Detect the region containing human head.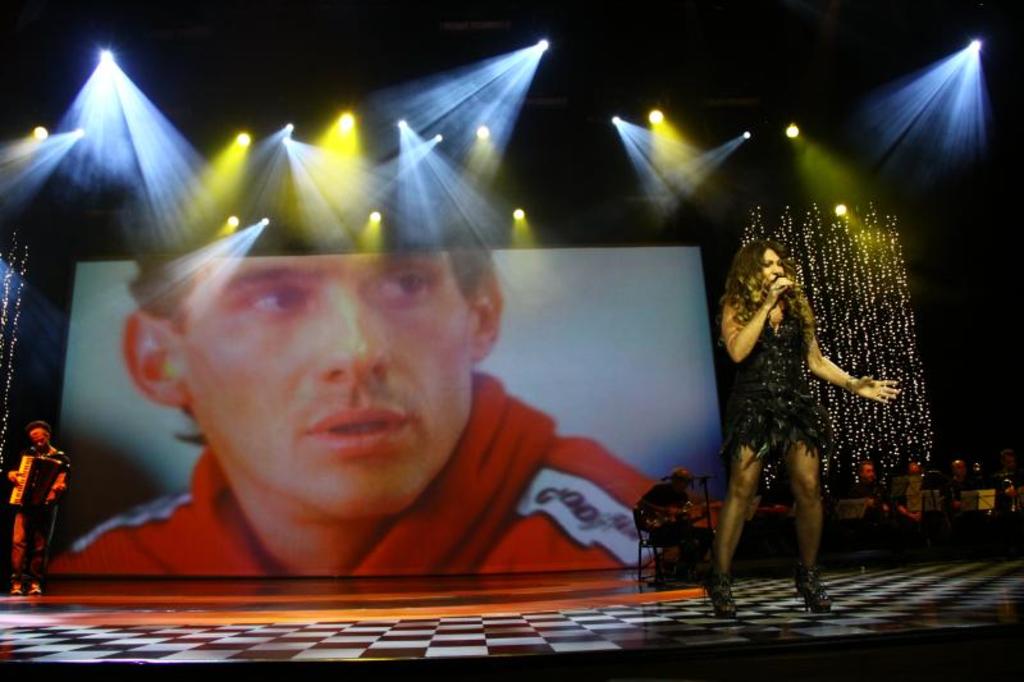
l=717, t=237, r=817, b=326.
